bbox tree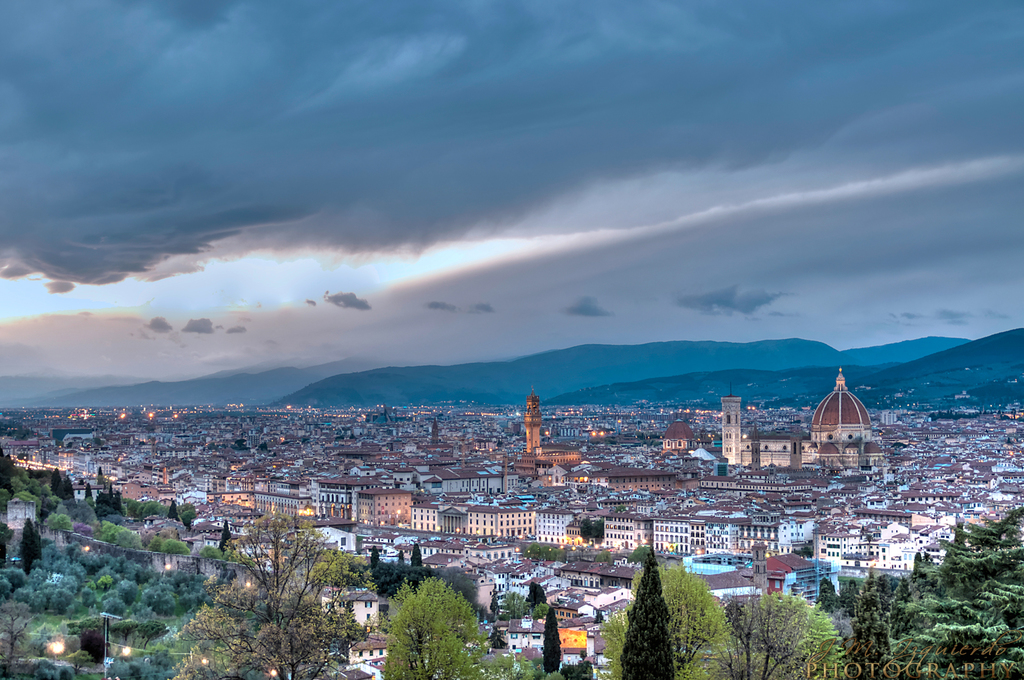
detection(578, 514, 591, 547)
